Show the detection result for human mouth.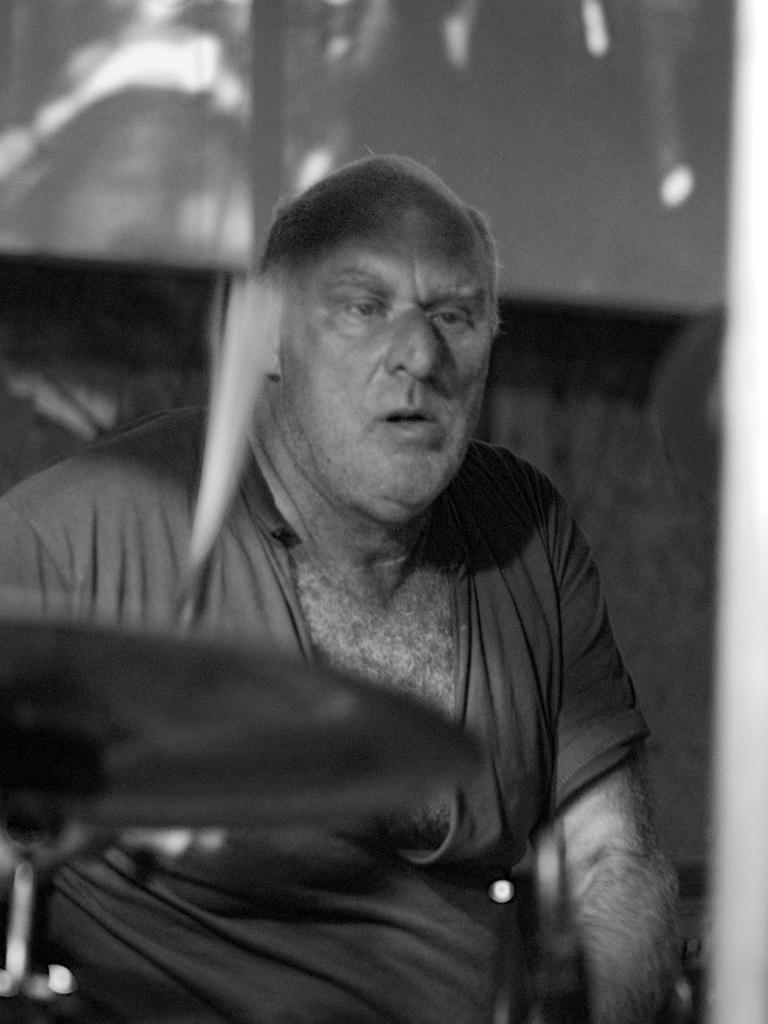
(left=376, top=405, right=446, bottom=441).
